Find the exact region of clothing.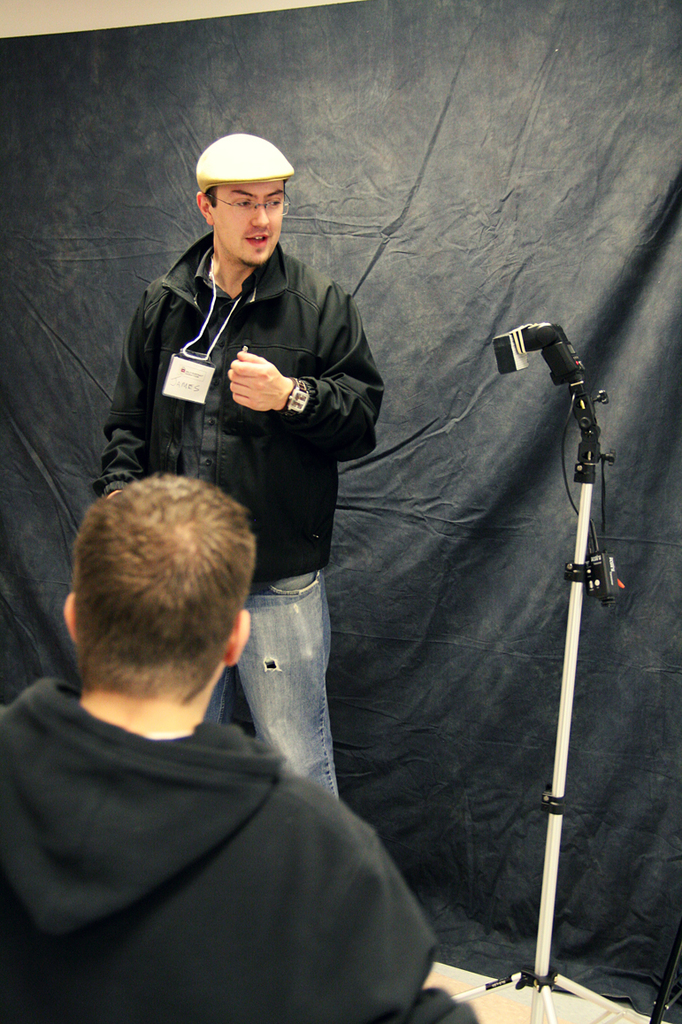
Exact region: <bbox>4, 621, 436, 1019</bbox>.
